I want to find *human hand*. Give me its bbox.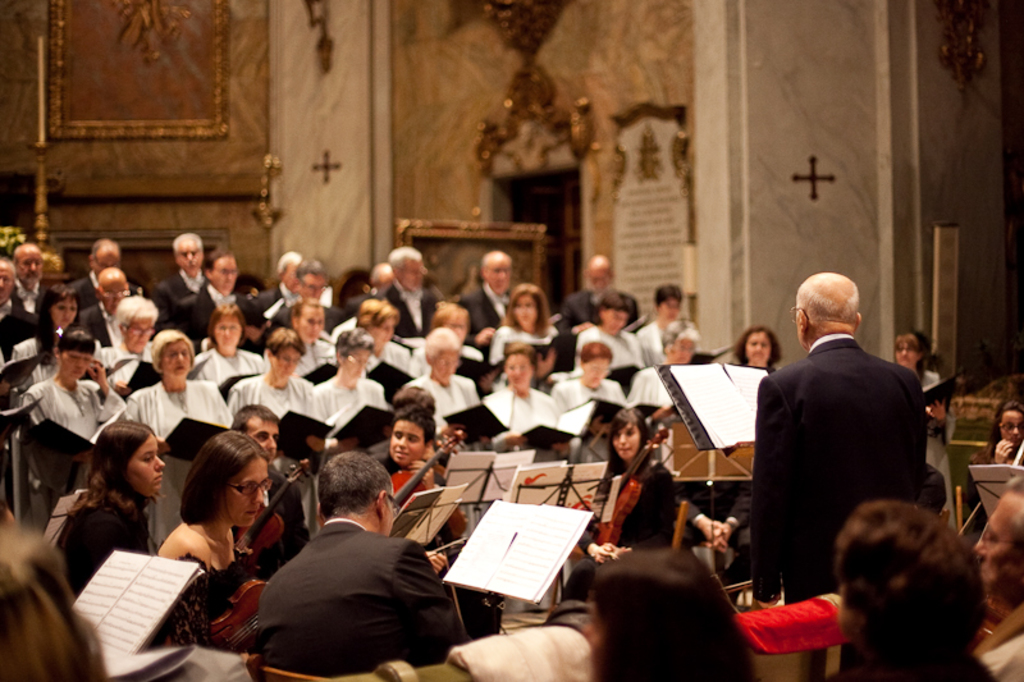
box=[550, 440, 573, 456].
